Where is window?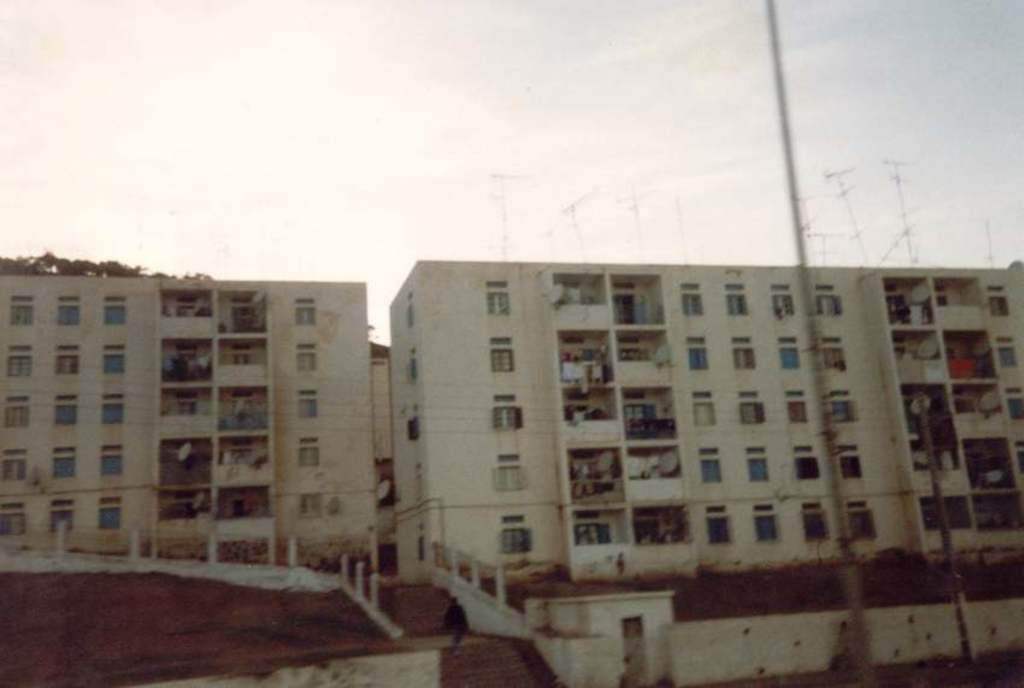
<bbox>52, 455, 76, 480</bbox>.
